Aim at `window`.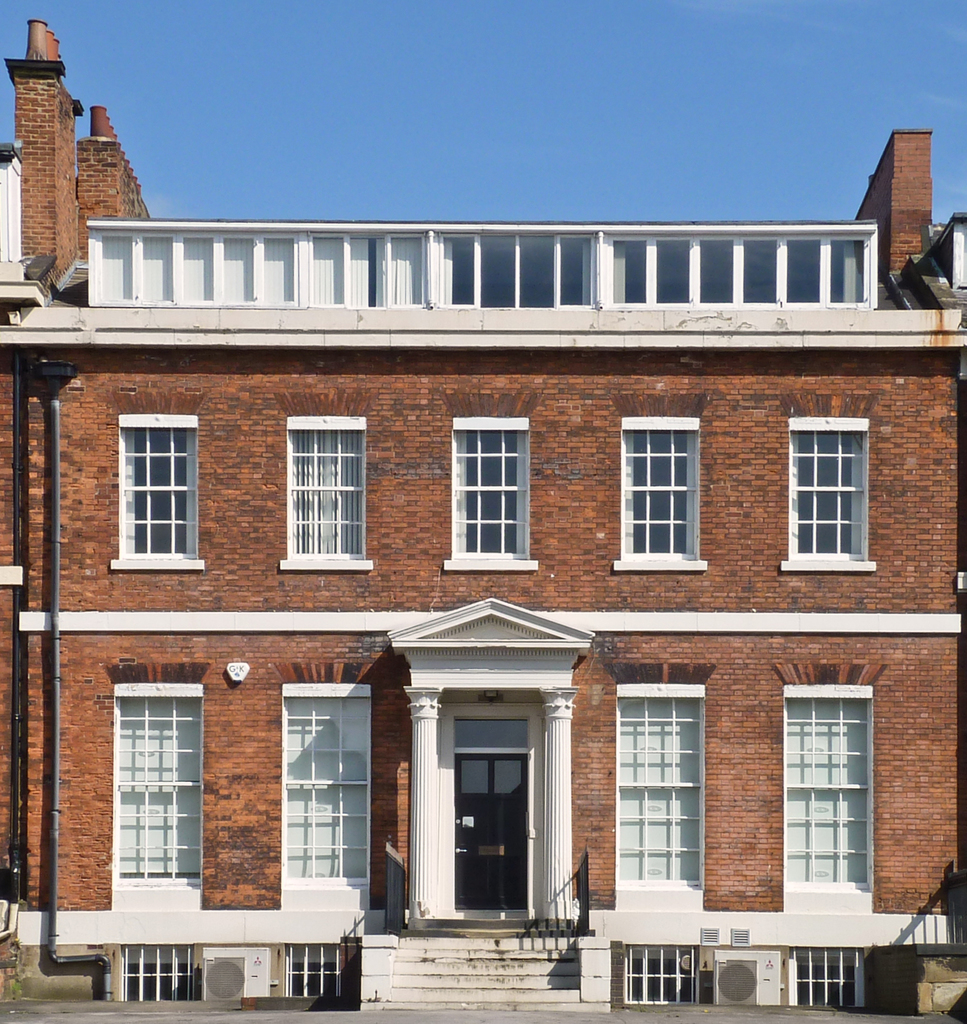
Aimed at left=295, top=423, right=378, bottom=556.
